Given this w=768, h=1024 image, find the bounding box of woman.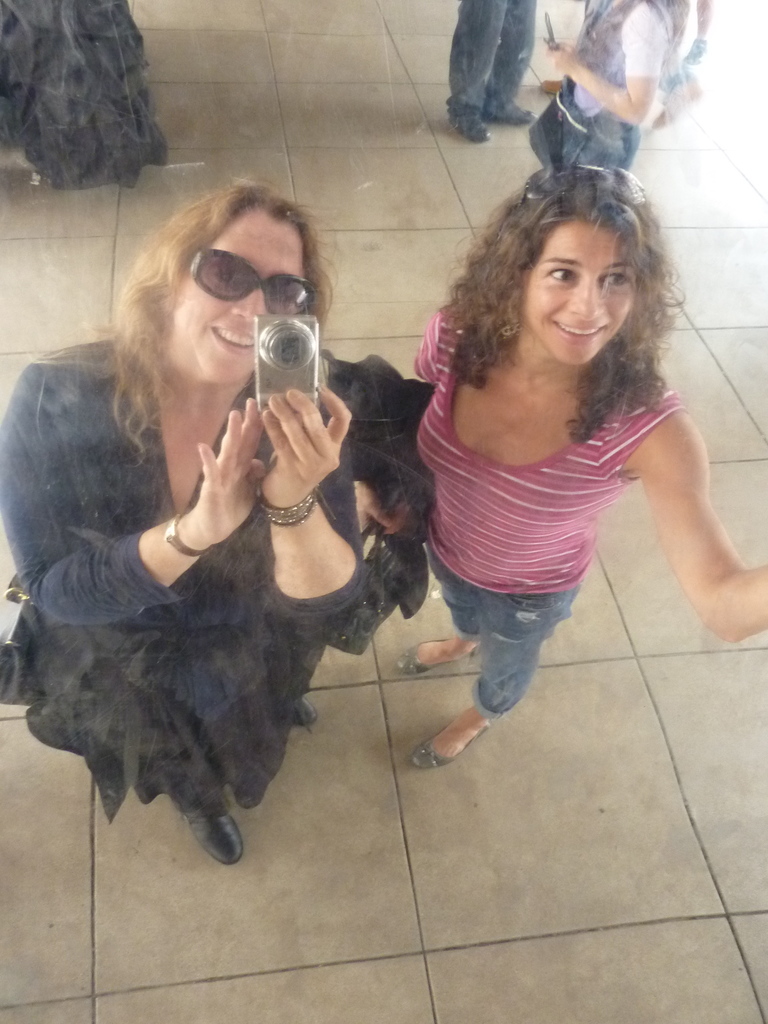
crop(8, 182, 412, 873).
